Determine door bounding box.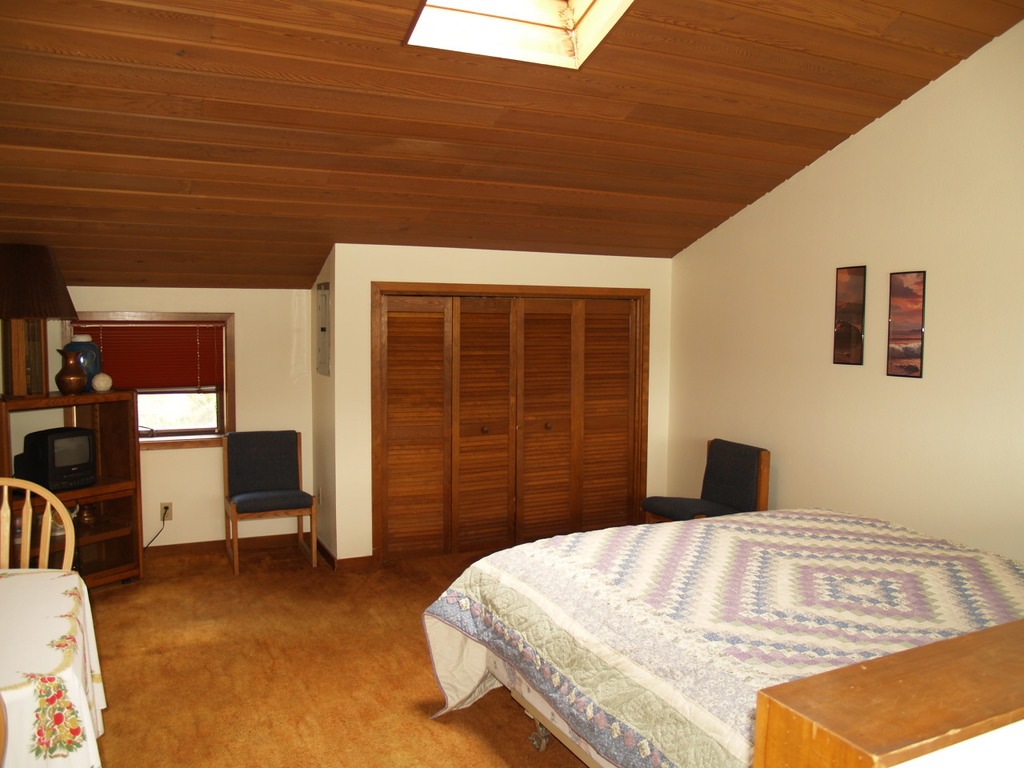
Determined: left=378, top=290, right=643, bottom=564.
